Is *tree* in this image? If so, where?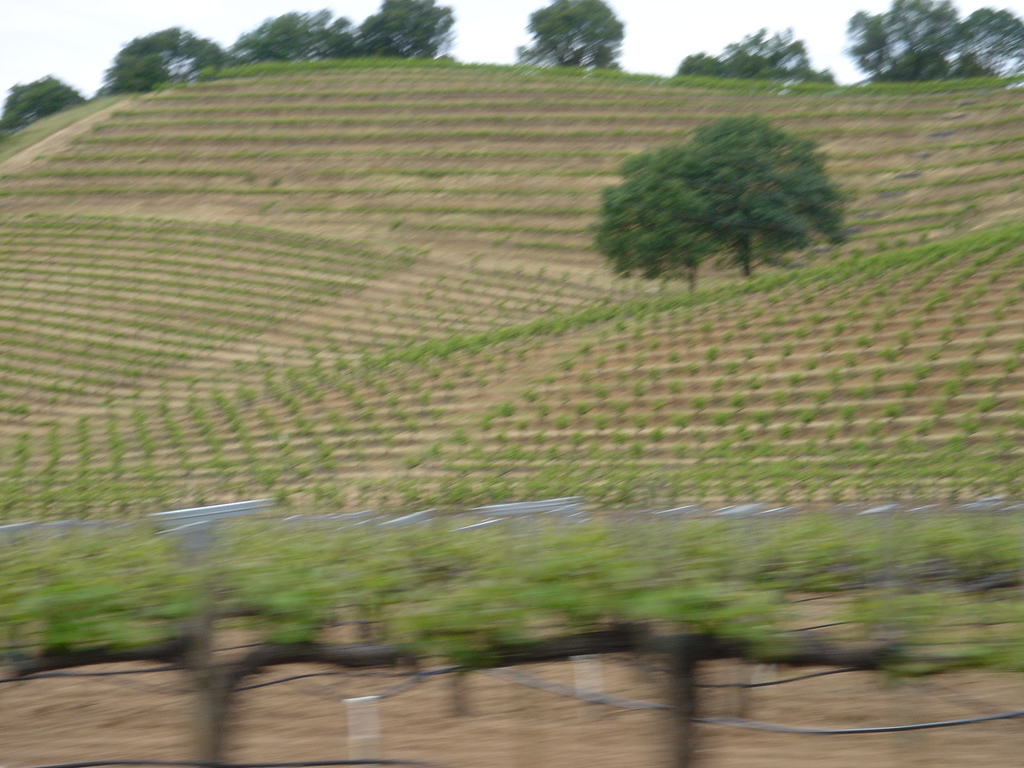
Yes, at <bbox>104, 31, 226, 89</bbox>.
